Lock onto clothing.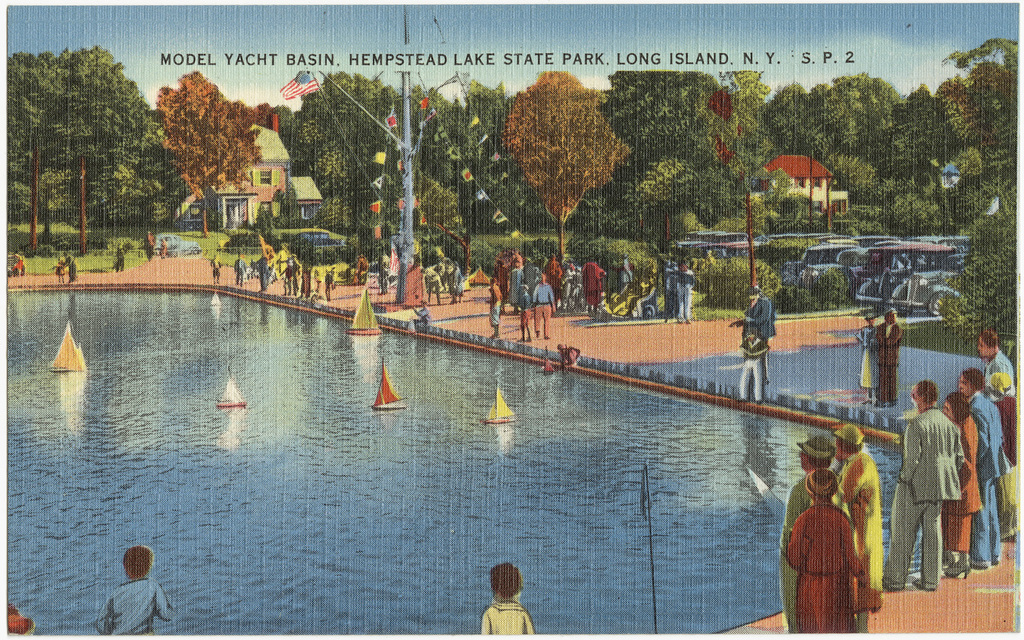
Locked: 112,246,124,267.
